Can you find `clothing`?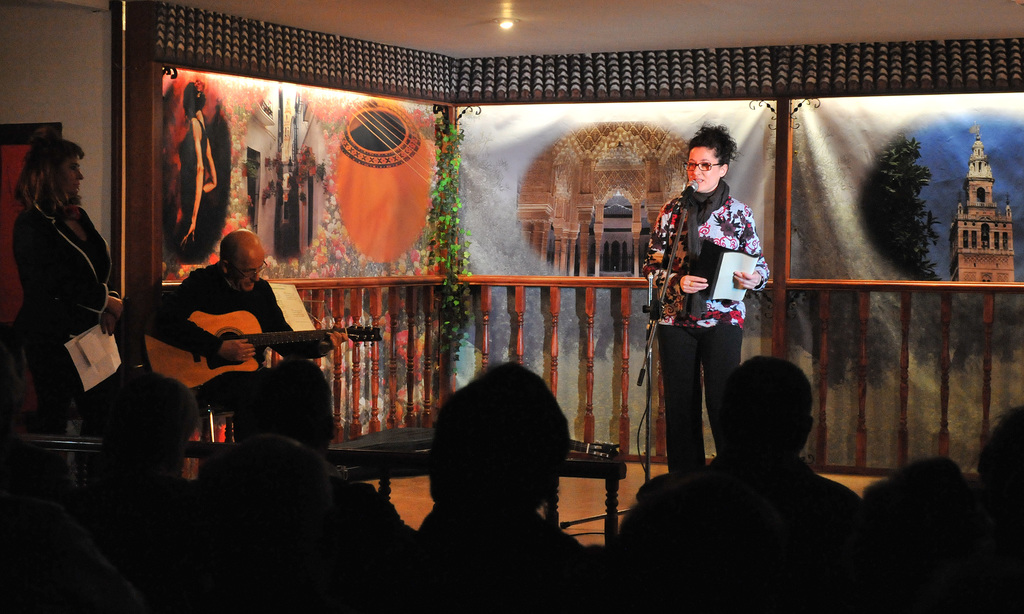
Yes, bounding box: rect(618, 448, 863, 561).
